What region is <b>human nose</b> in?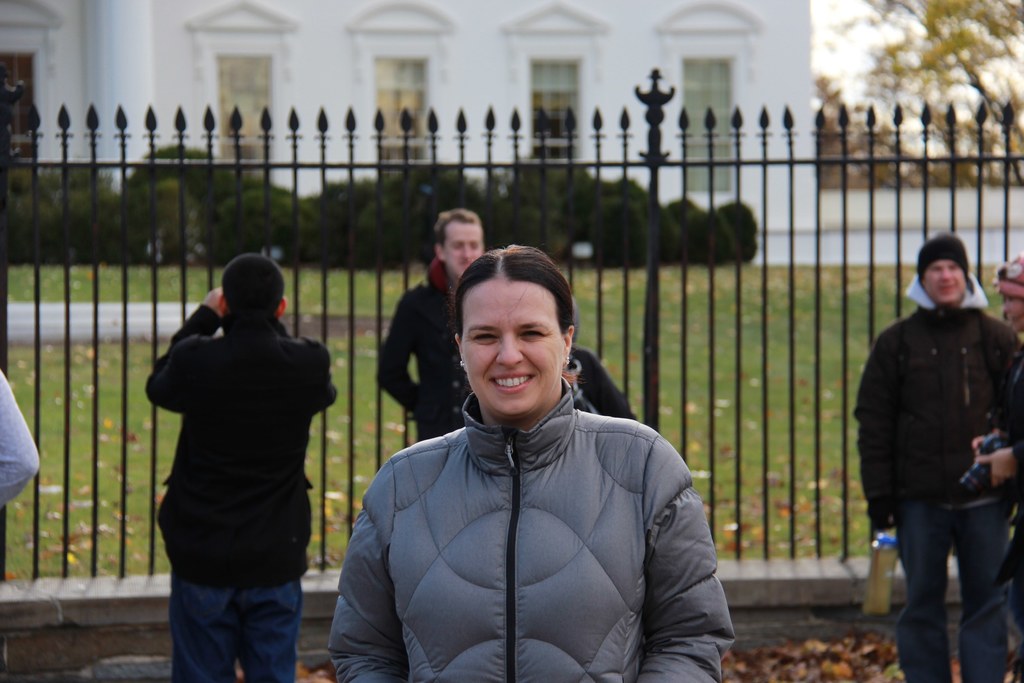
{"x1": 461, "y1": 240, "x2": 477, "y2": 263}.
